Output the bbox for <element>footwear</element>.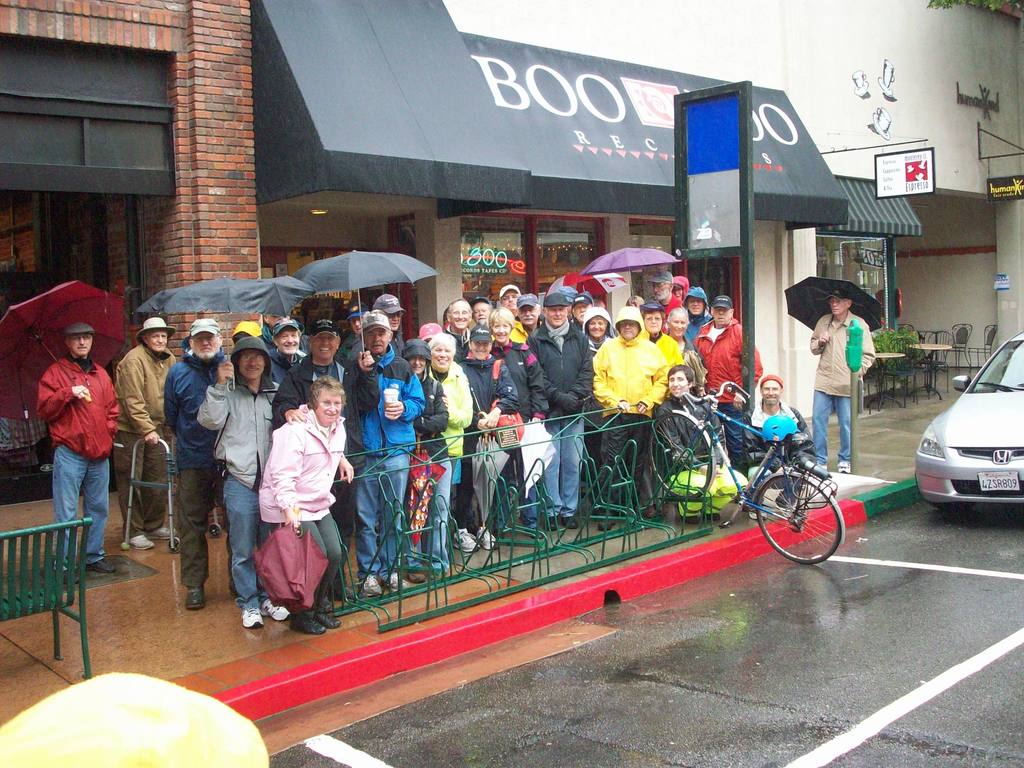
detection(388, 572, 406, 591).
